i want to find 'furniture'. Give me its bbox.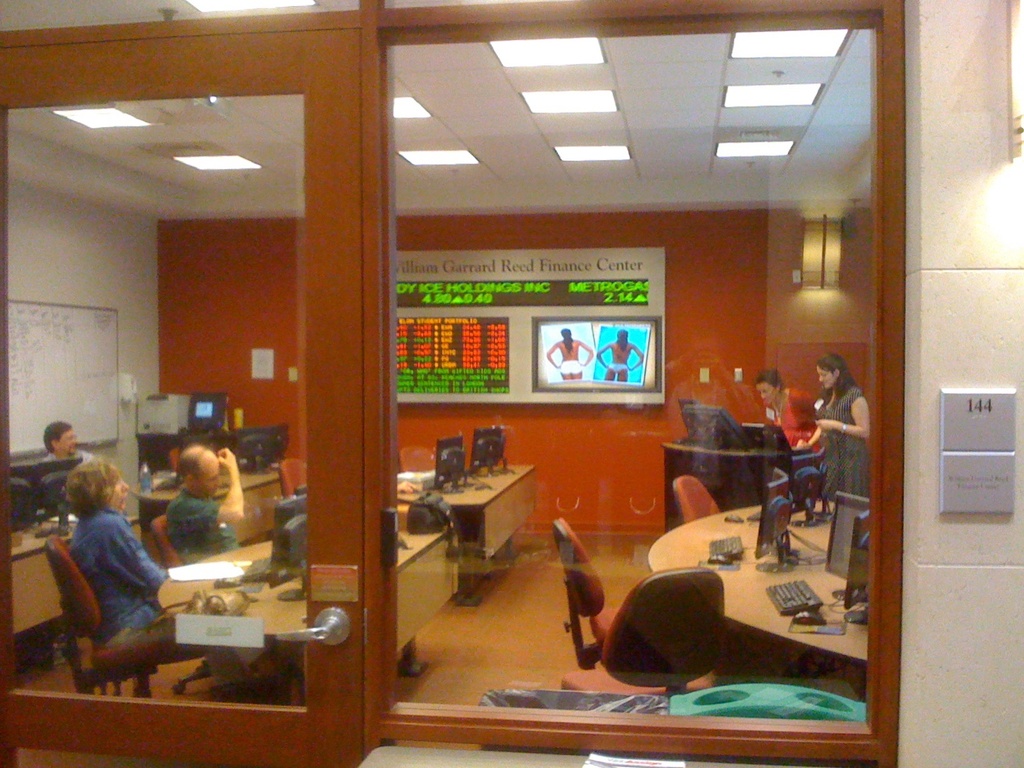
151, 510, 184, 575.
